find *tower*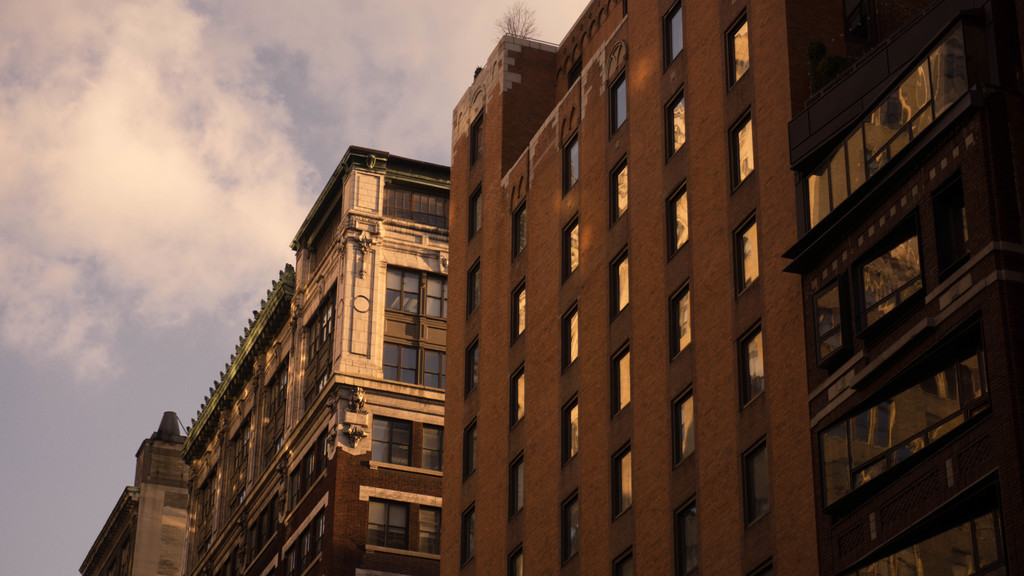
<region>182, 134, 446, 575</region>
